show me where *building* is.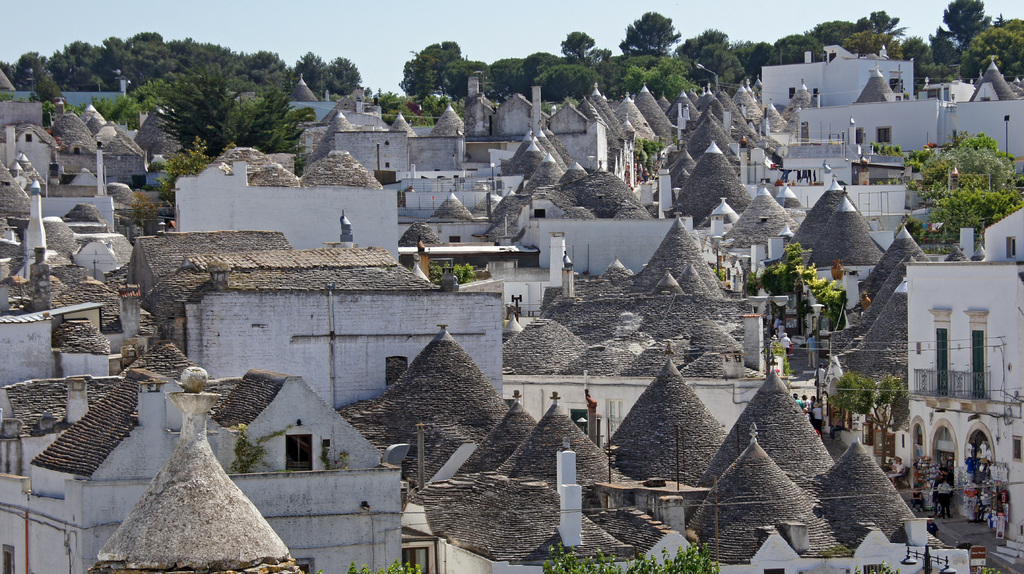
*building* is at 904/203/1023/544.
